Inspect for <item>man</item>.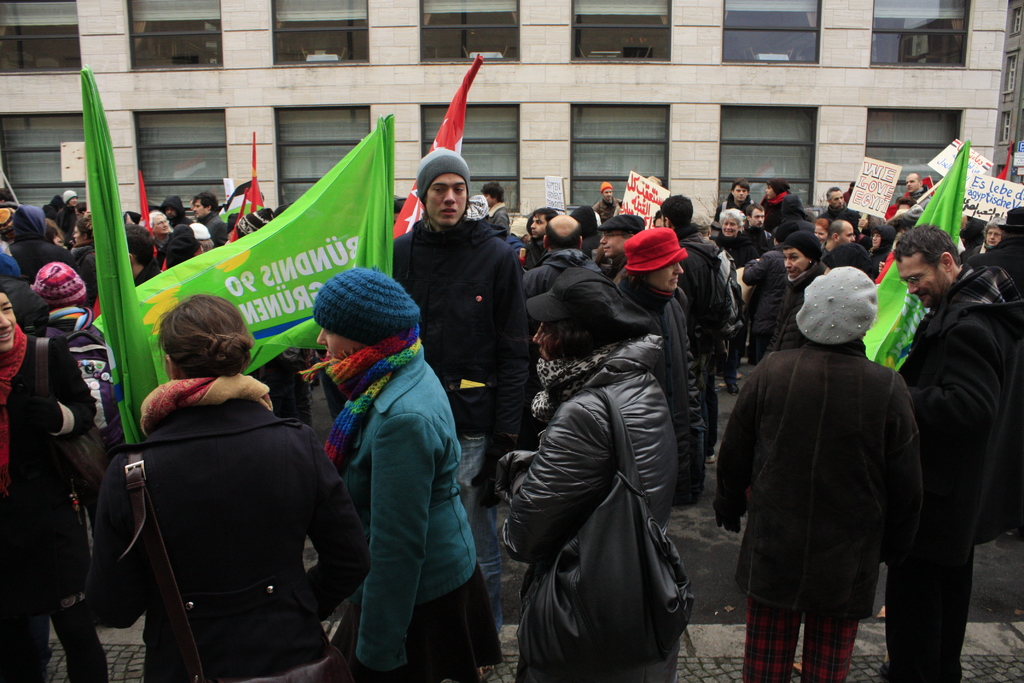
Inspection: {"left": 825, "top": 187, "right": 844, "bottom": 212}.
